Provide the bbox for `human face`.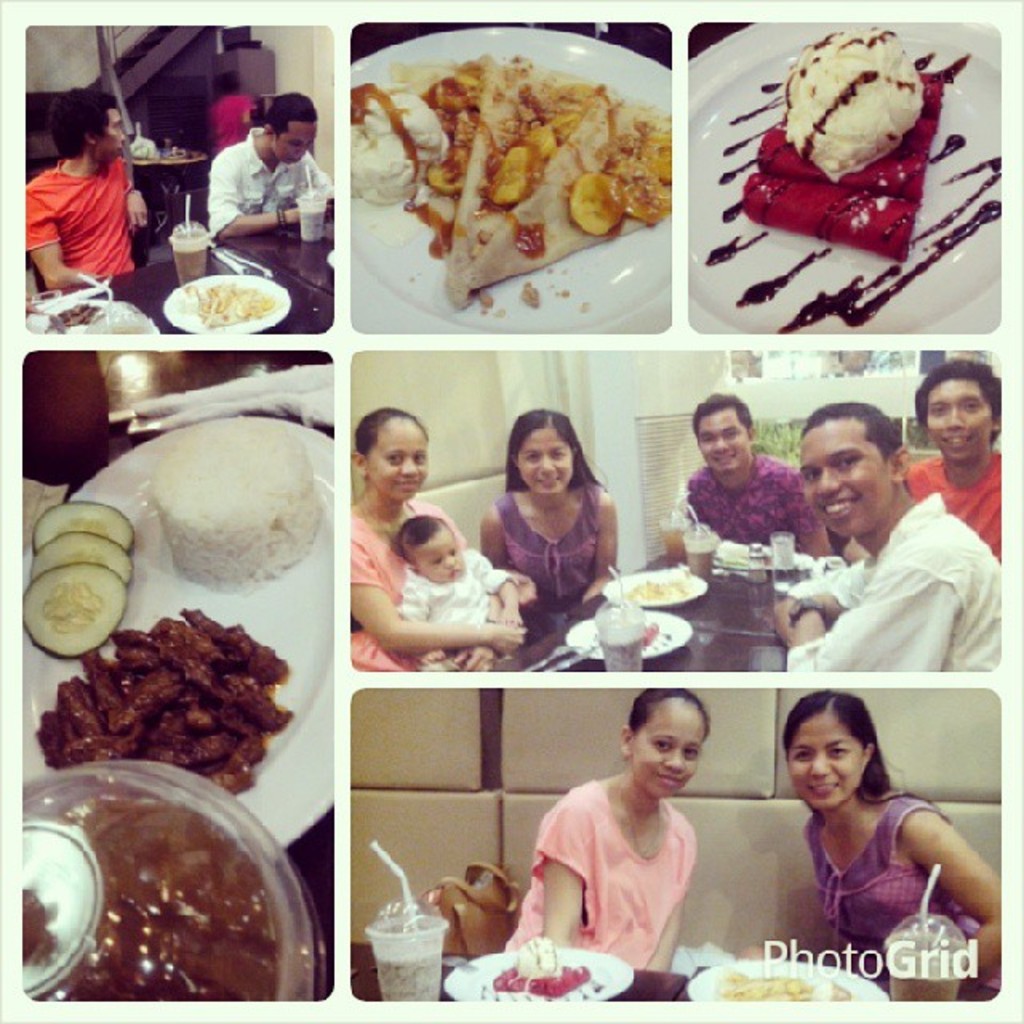
509,432,573,490.
